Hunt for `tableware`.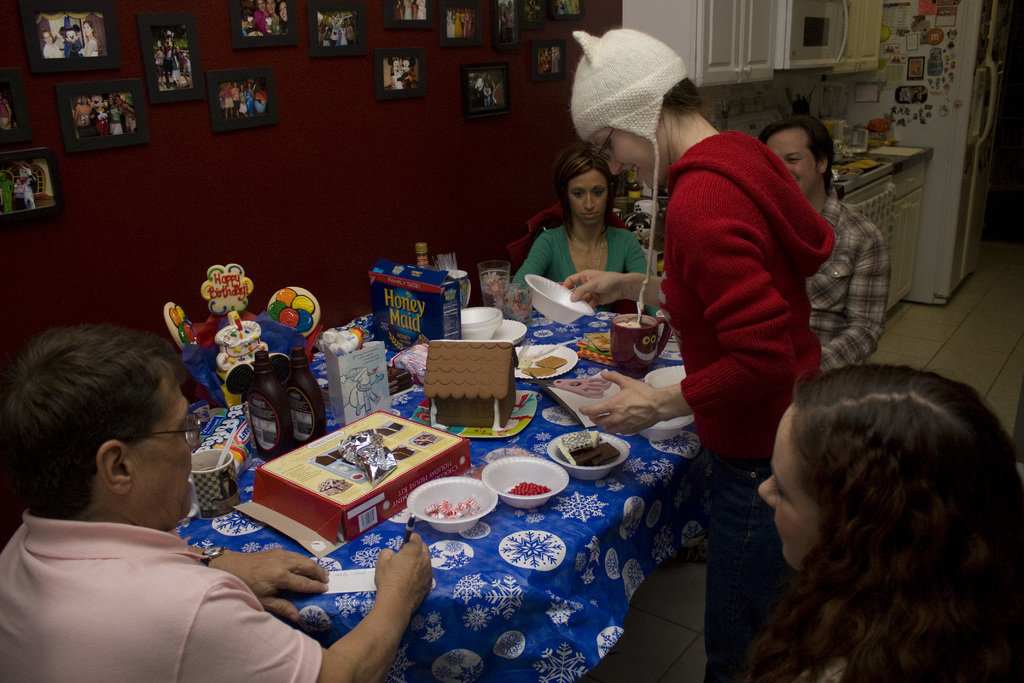
Hunted down at (x1=408, y1=390, x2=535, y2=438).
